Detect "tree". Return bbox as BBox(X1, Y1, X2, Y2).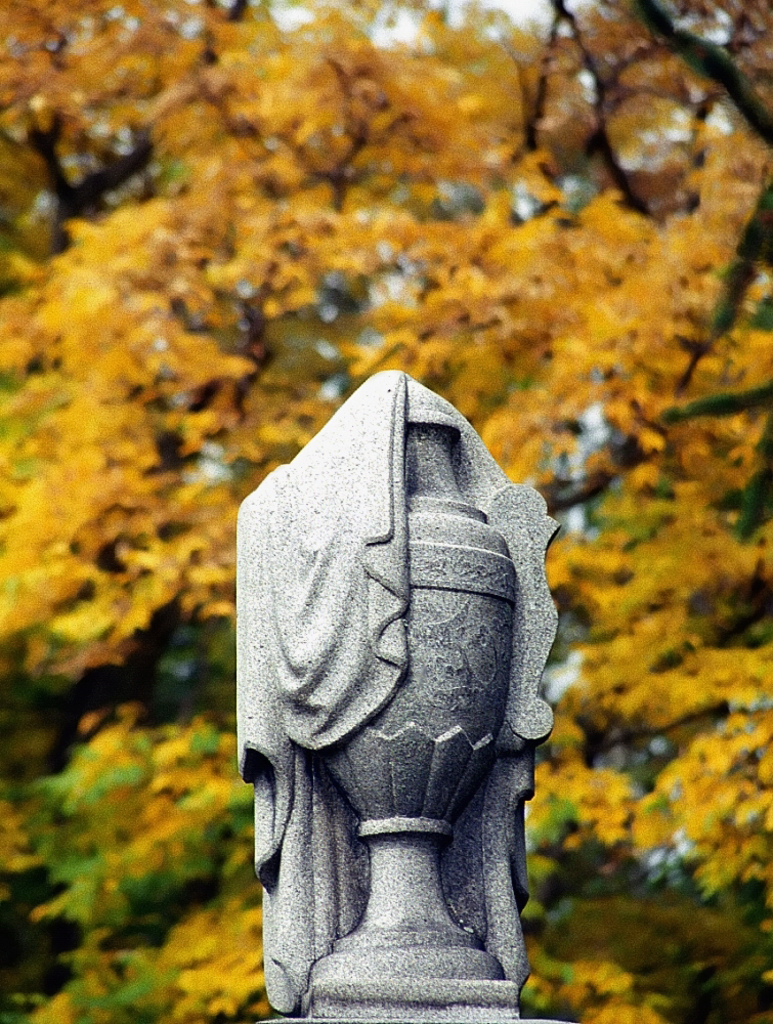
BBox(7, 0, 772, 1023).
